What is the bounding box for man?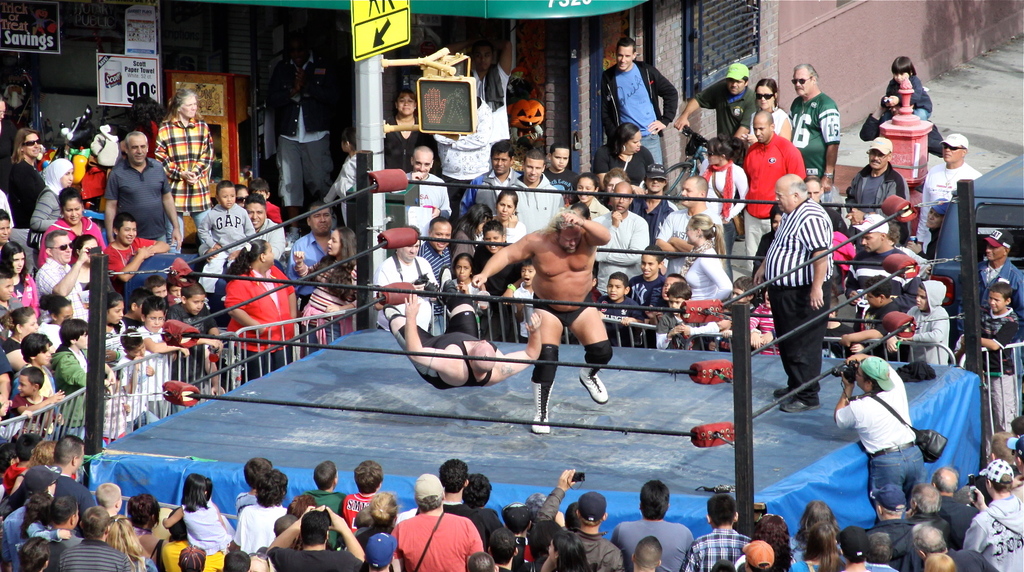
1/434/107/528.
